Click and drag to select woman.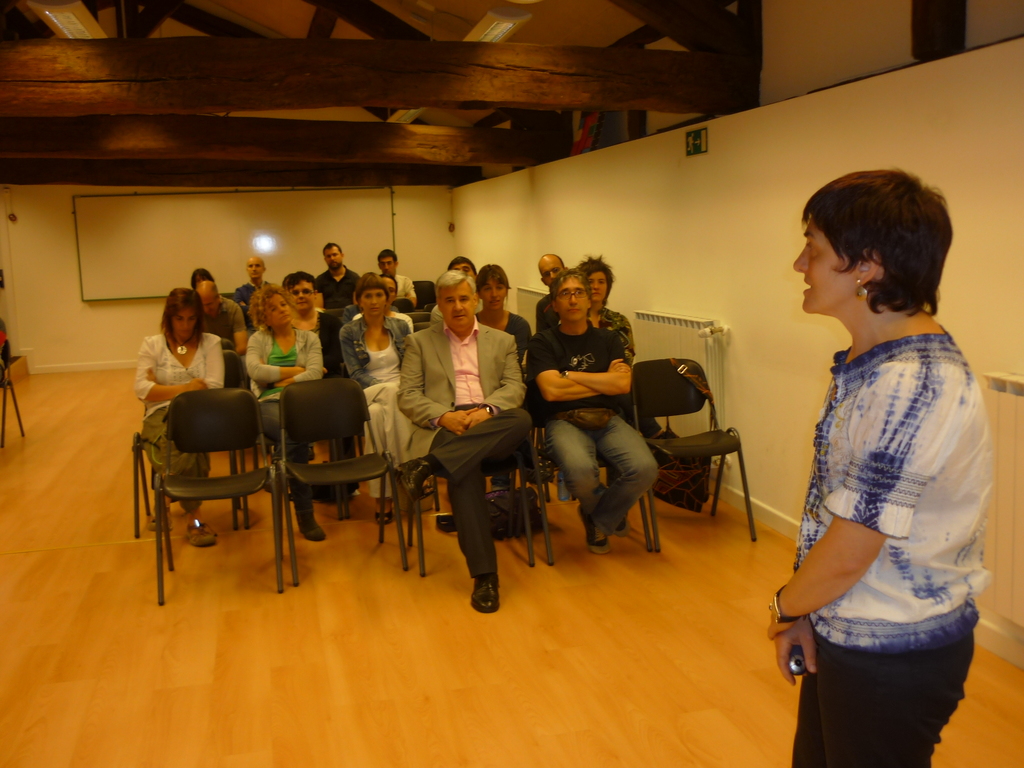
Selection: 279,273,362,496.
